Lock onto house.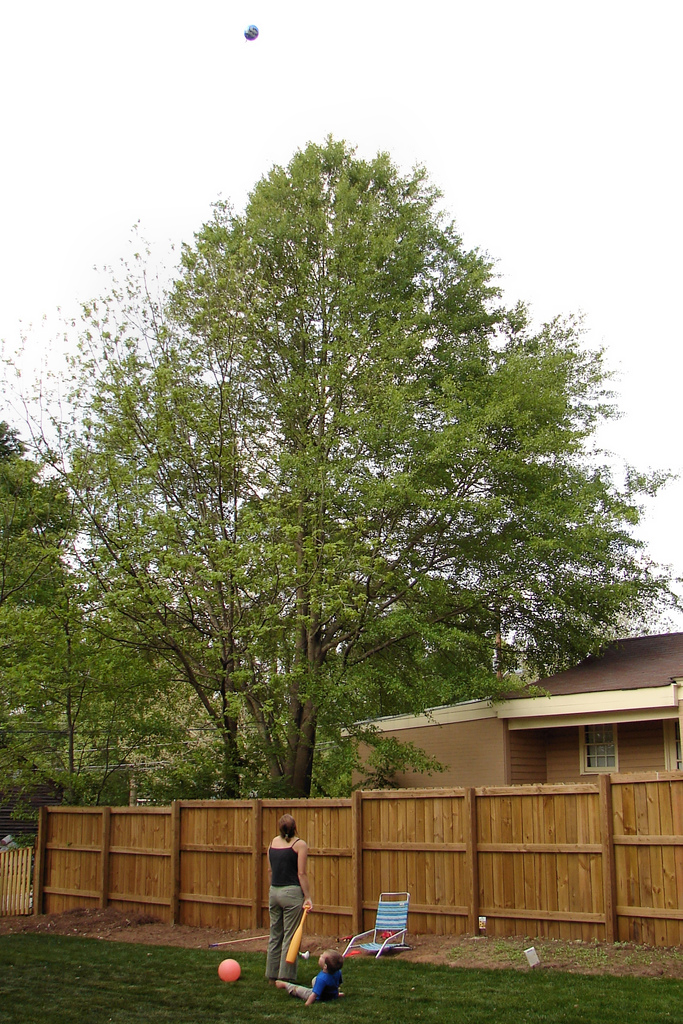
Locked: <bbox>340, 634, 682, 794</bbox>.
